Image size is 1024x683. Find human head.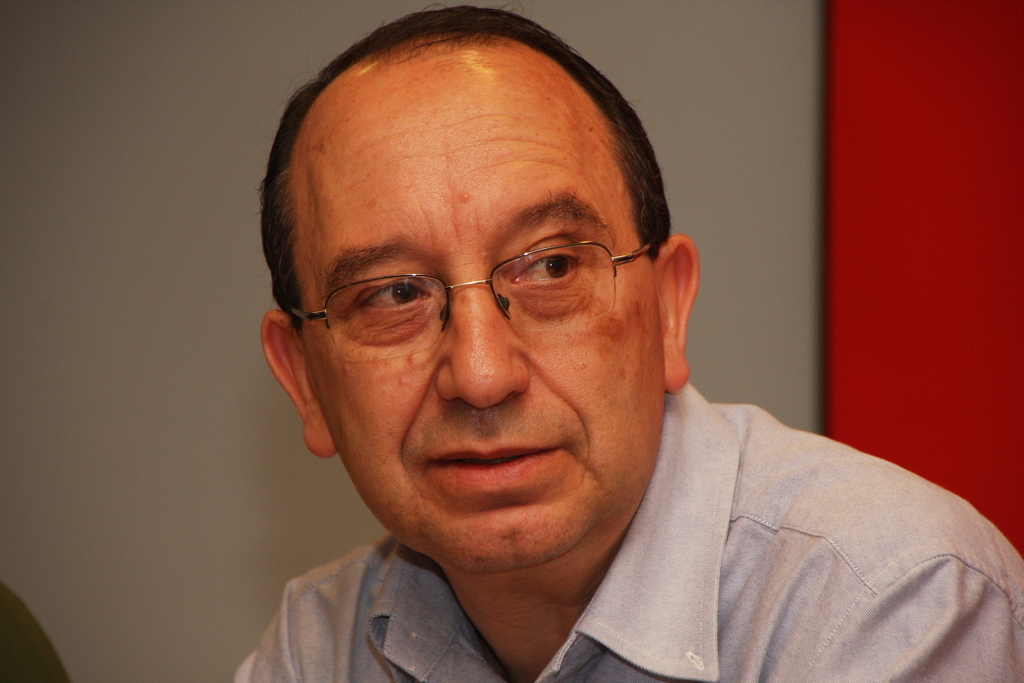
bbox=(266, 17, 672, 519).
